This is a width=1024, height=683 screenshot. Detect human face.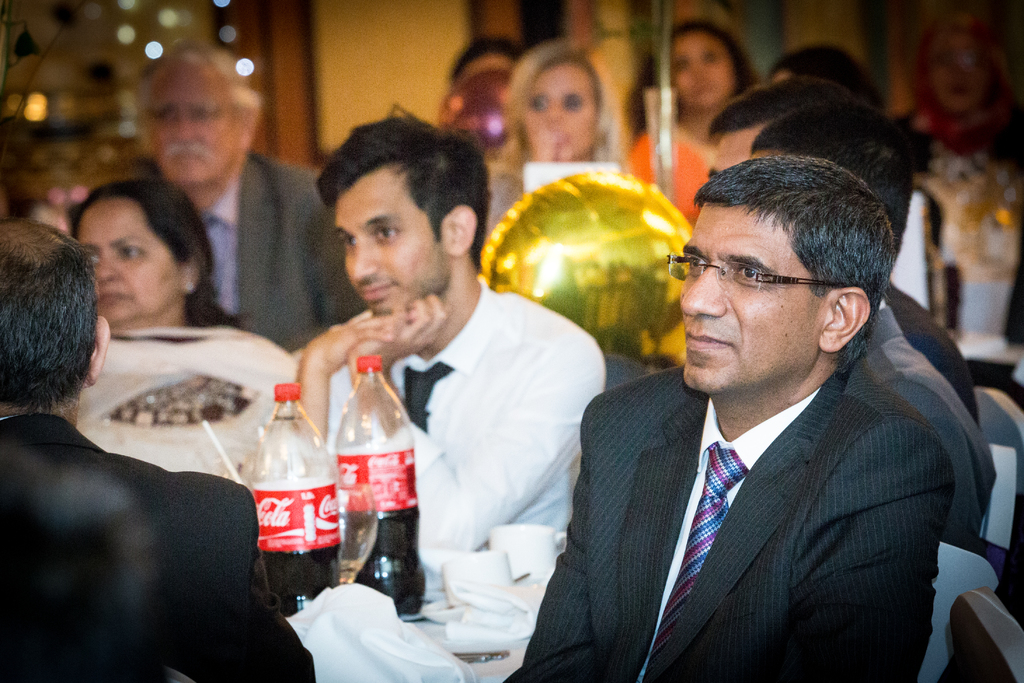
[left=679, top=201, right=828, bottom=394].
